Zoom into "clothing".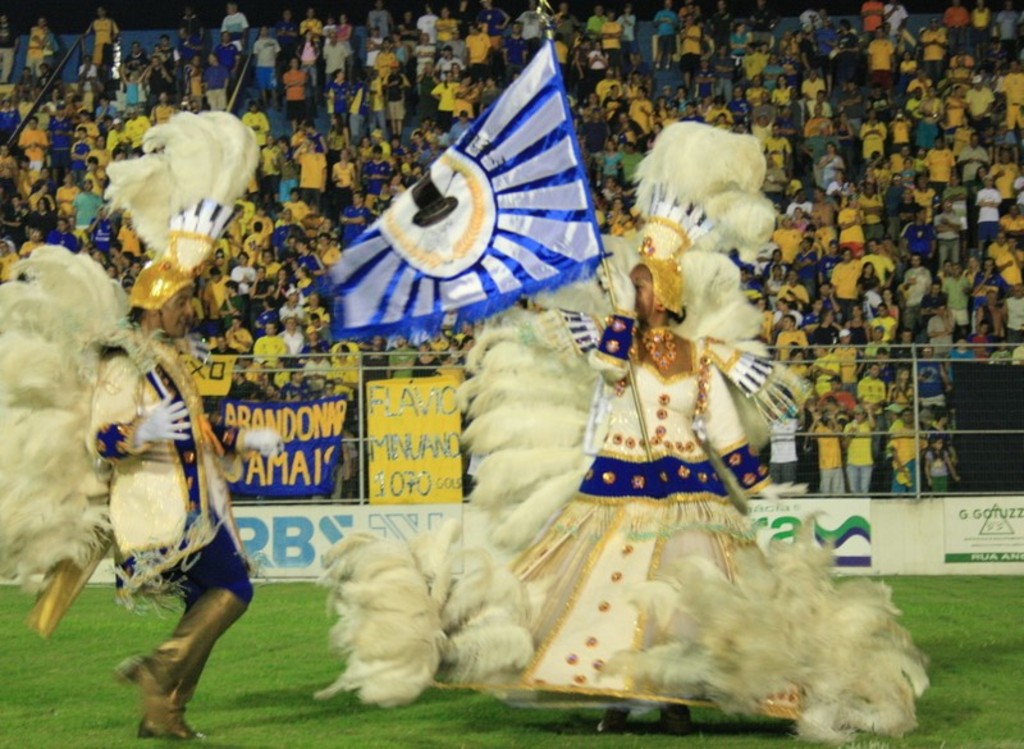
Zoom target: {"left": 859, "top": 374, "right": 888, "bottom": 414}.
